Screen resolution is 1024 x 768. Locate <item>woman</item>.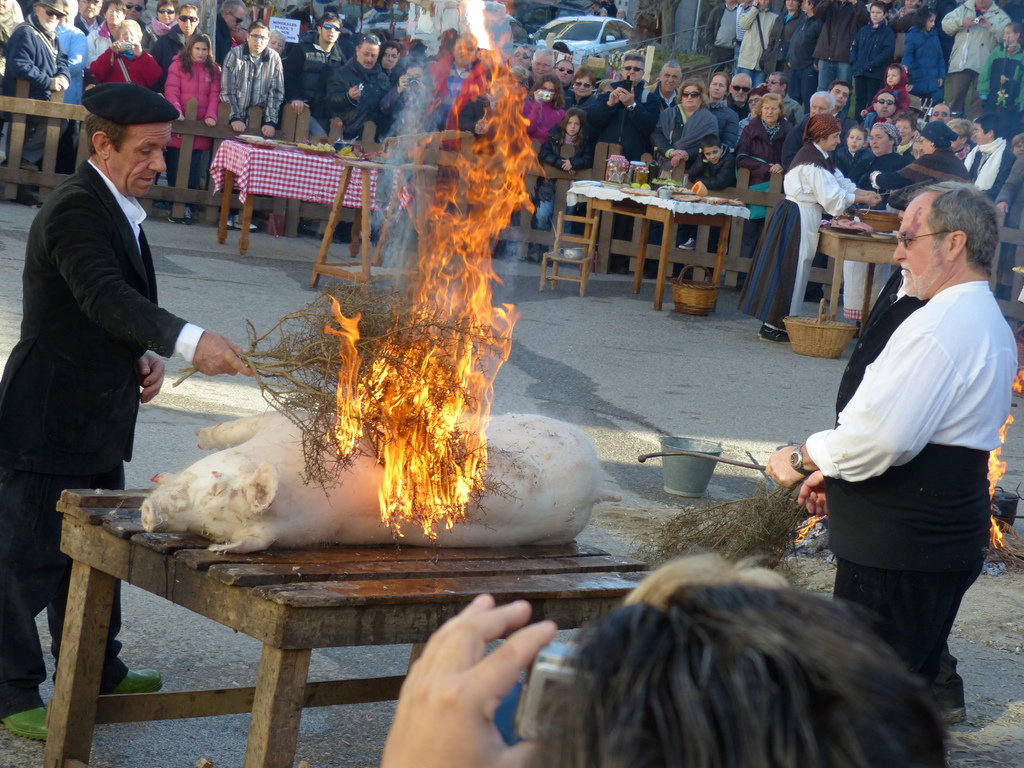
bbox=[841, 126, 907, 329].
